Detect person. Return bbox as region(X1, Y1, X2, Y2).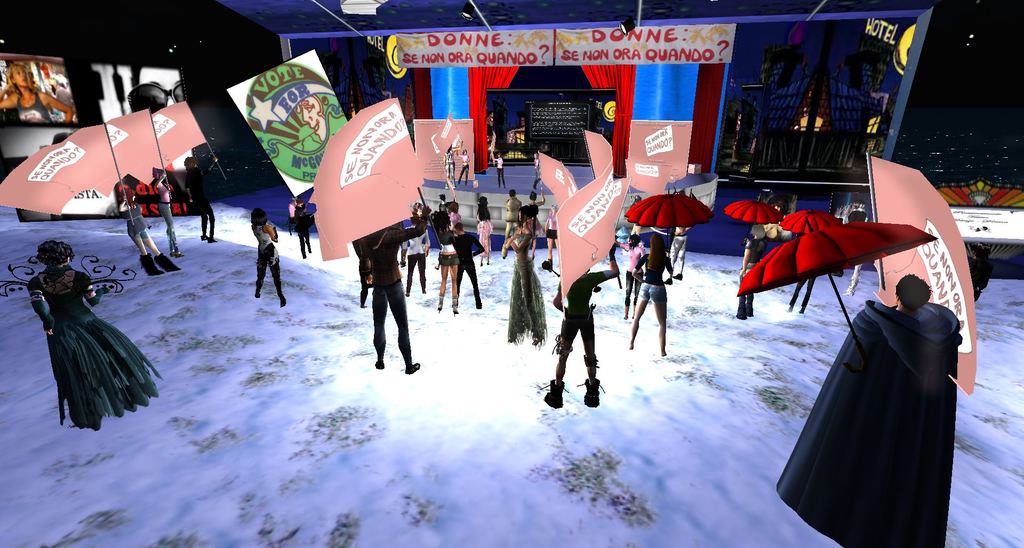
region(155, 172, 187, 257).
